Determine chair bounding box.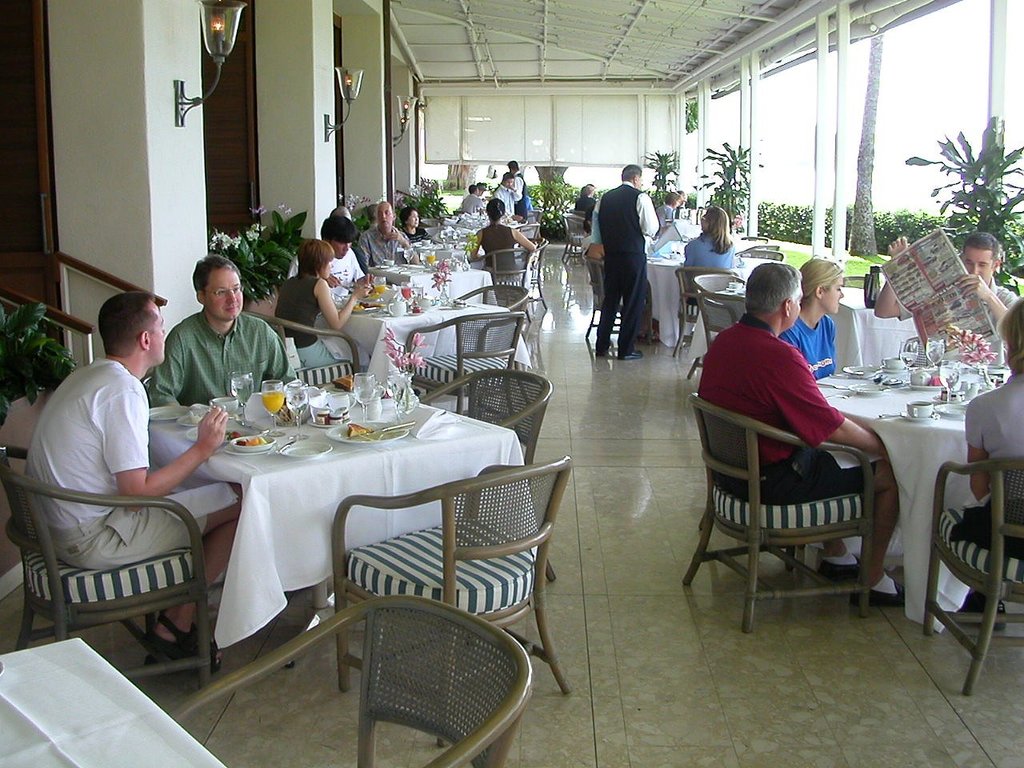
Determined: BBox(327, 455, 569, 754).
